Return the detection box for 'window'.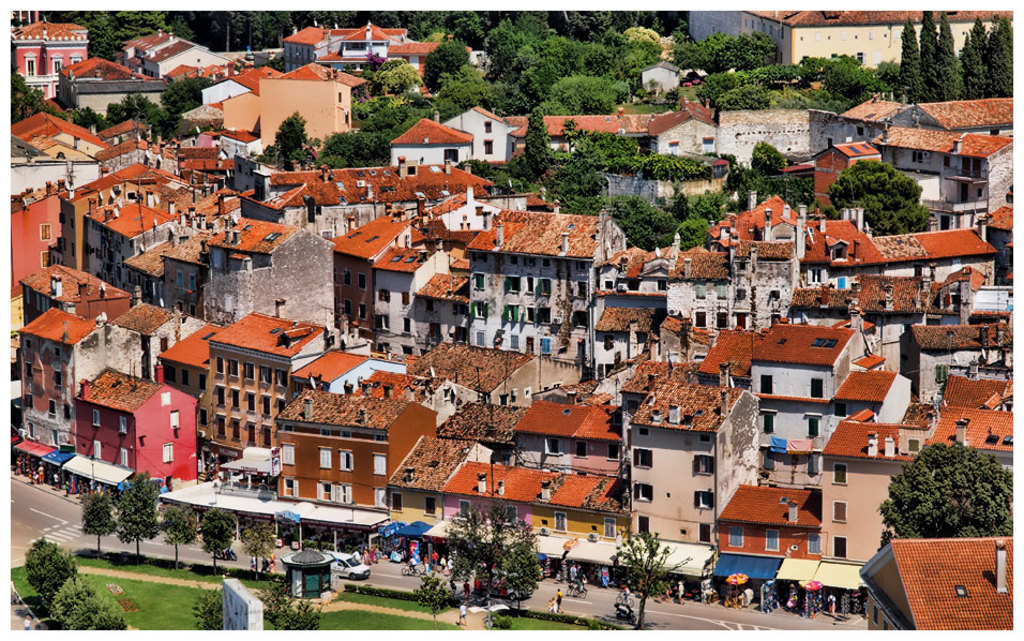
x1=762 y1=530 x2=781 y2=552.
